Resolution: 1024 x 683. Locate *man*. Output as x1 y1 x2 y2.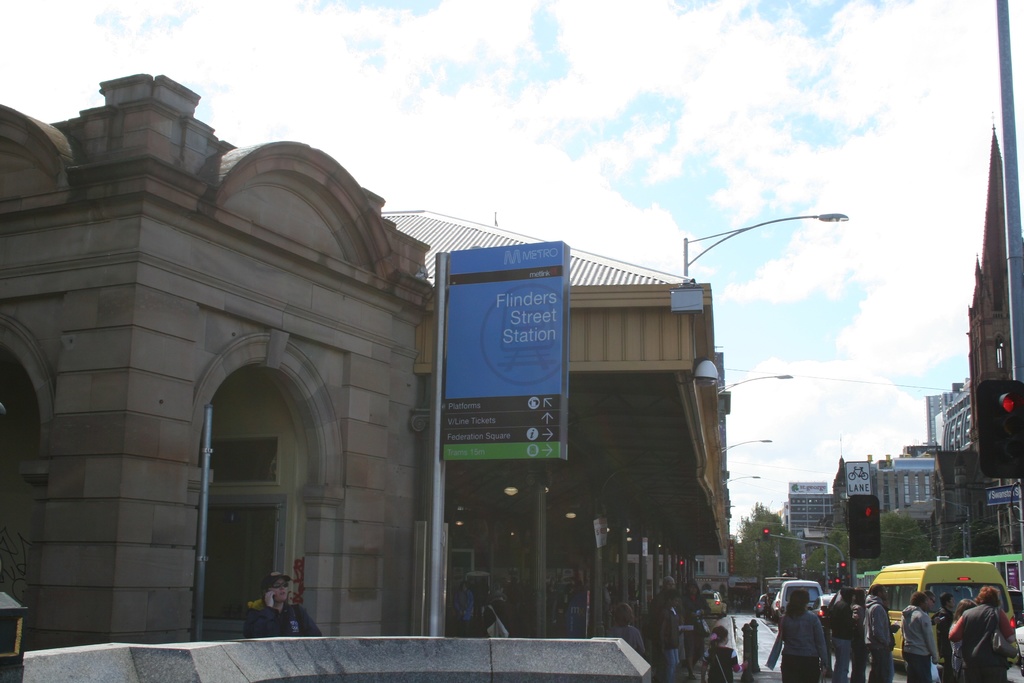
660 591 684 680.
